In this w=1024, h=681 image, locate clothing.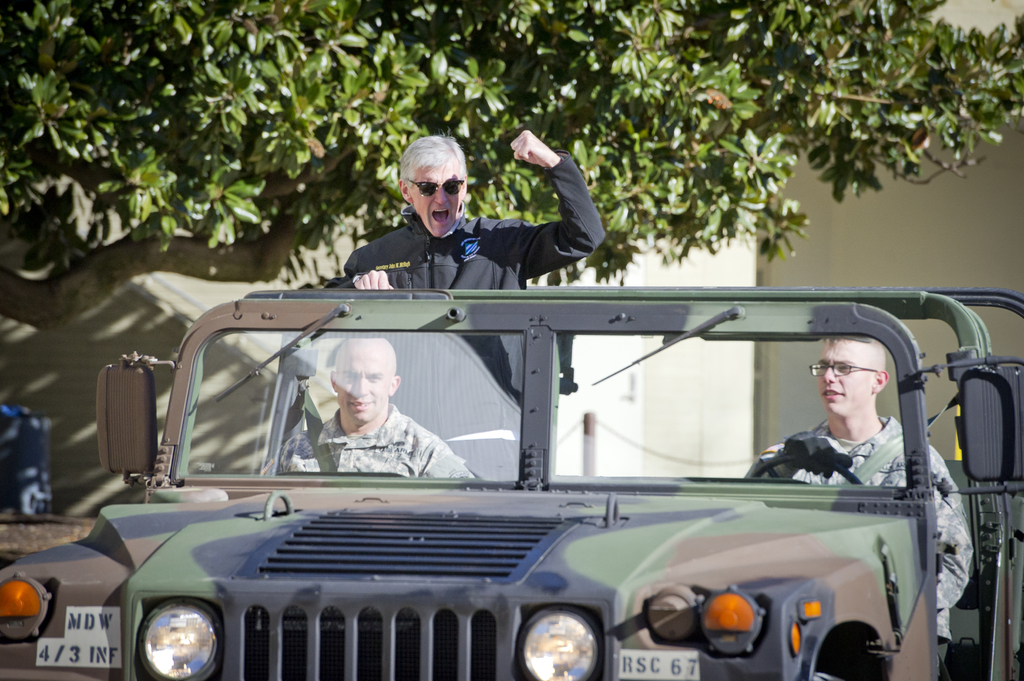
Bounding box: 731 413 973 629.
